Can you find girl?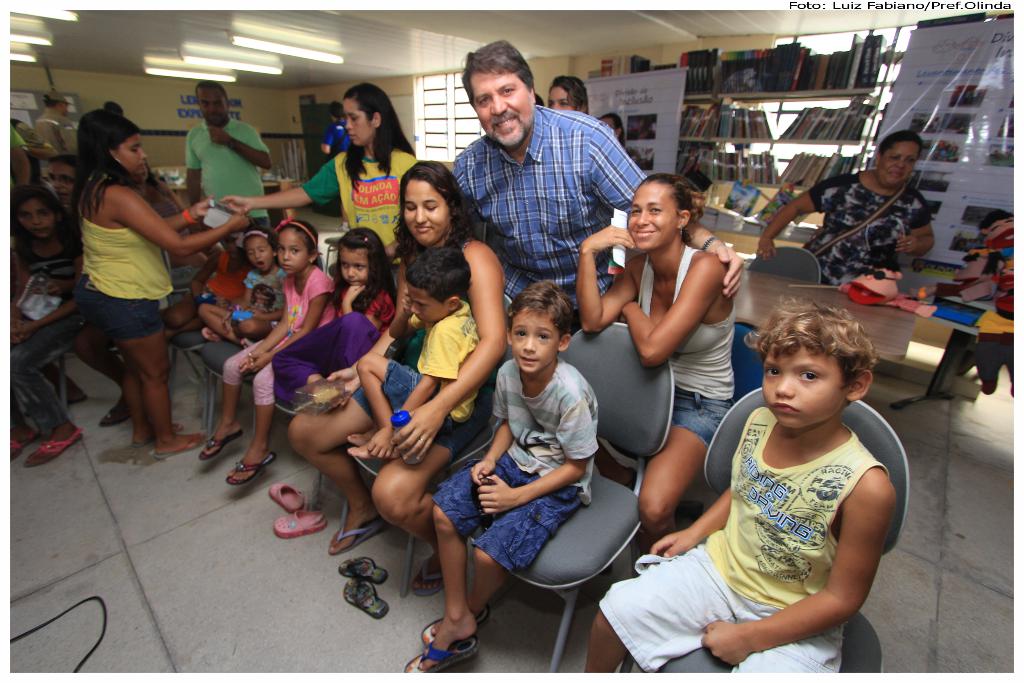
Yes, bounding box: locate(9, 180, 78, 342).
